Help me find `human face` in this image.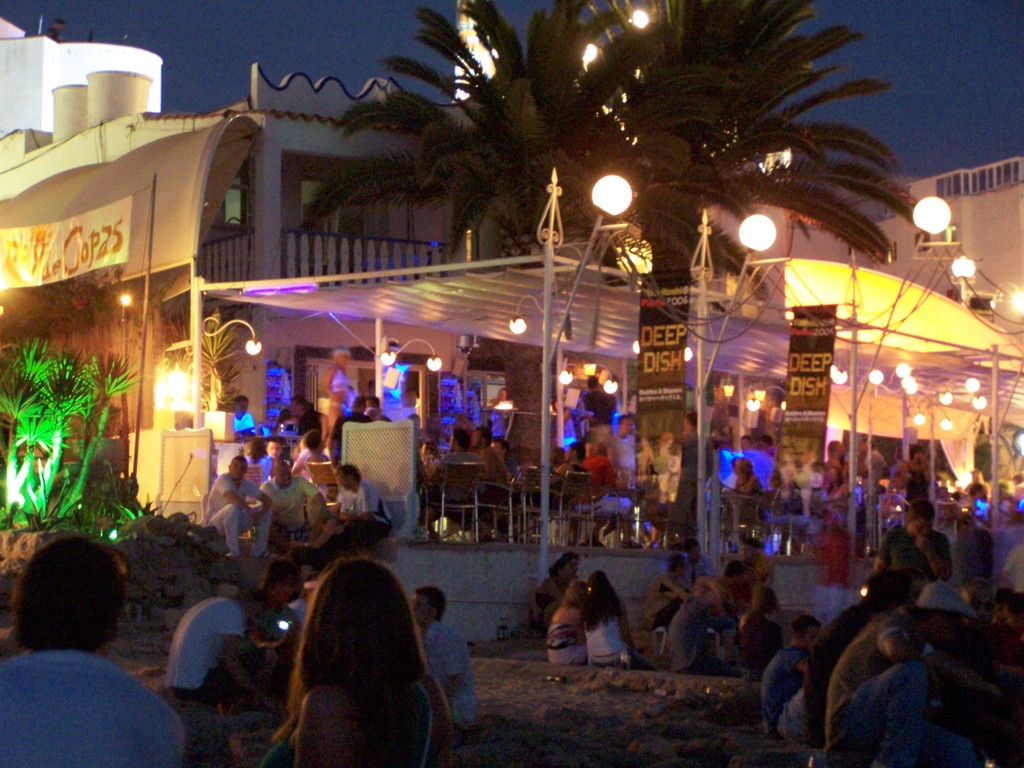
Found it: 232 399 248 417.
